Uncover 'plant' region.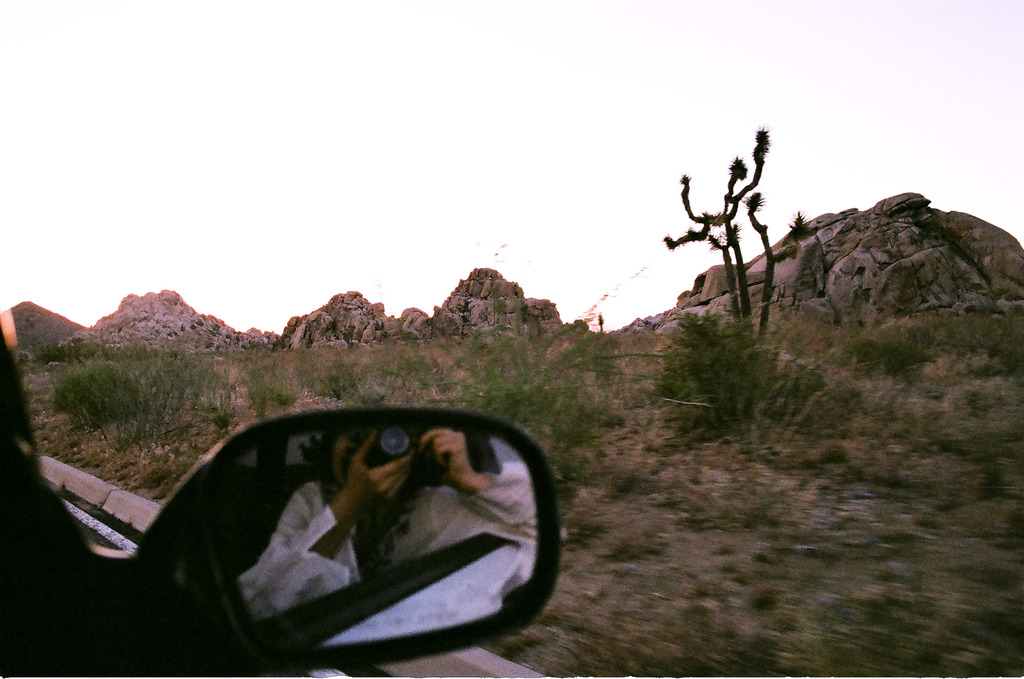
Uncovered: pyautogui.locateOnScreen(651, 301, 781, 442).
